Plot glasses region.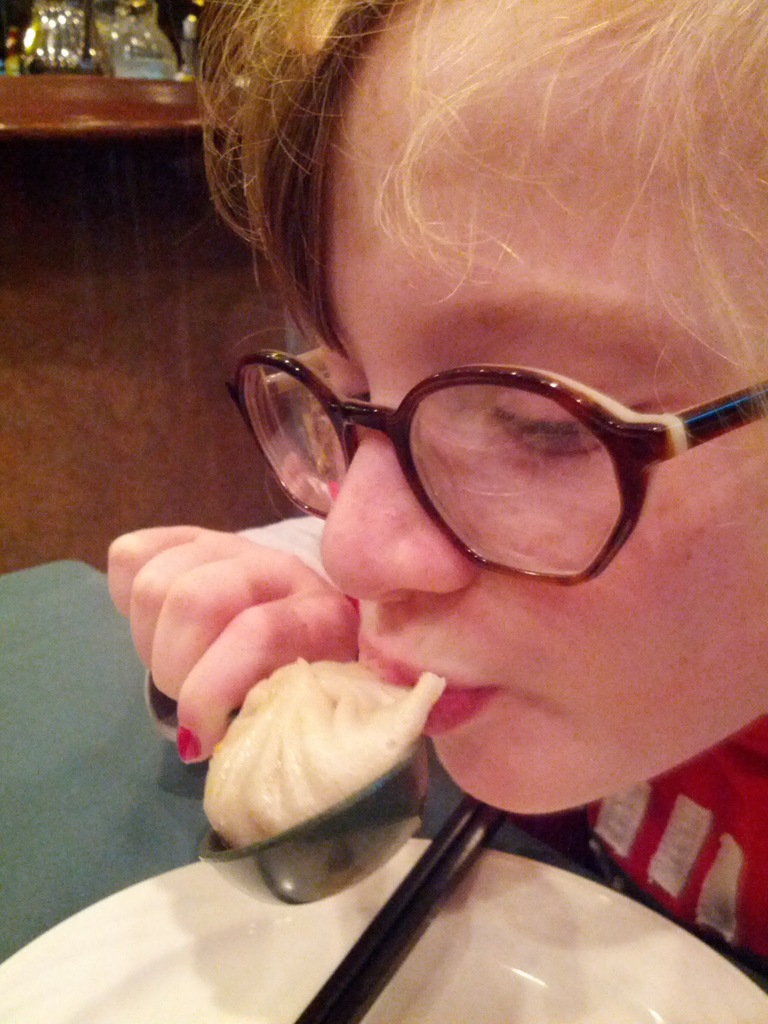
Plotted at detection(223, 340, 767, 585).
